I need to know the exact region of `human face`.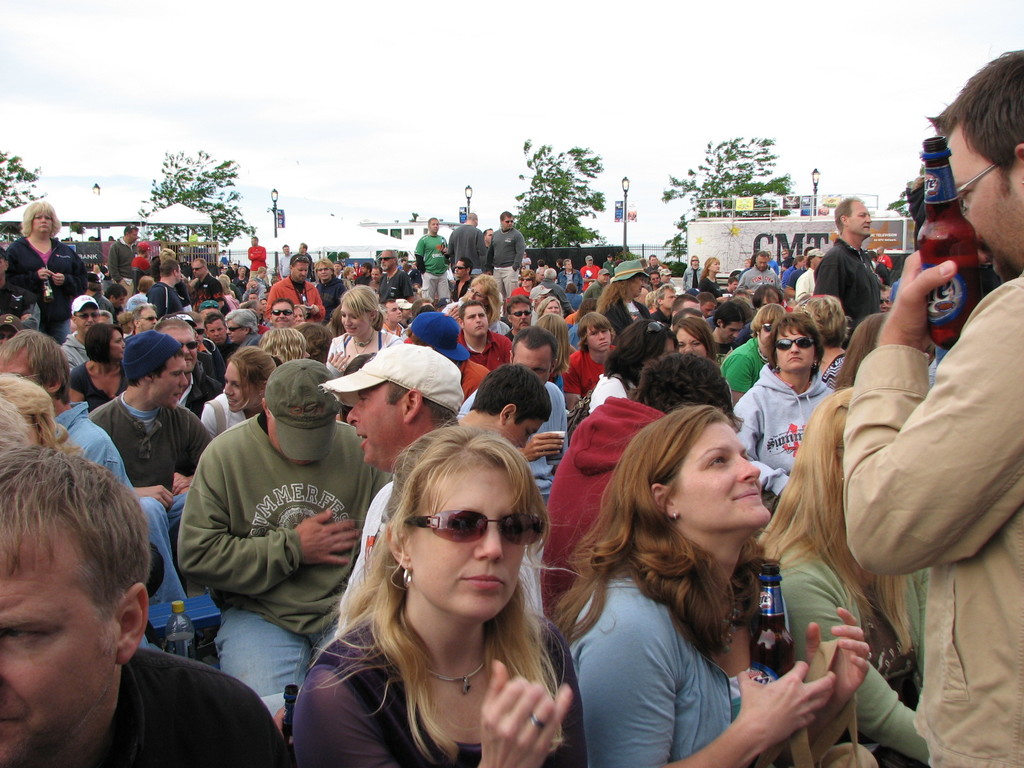
Region: 289/305/308/329.
